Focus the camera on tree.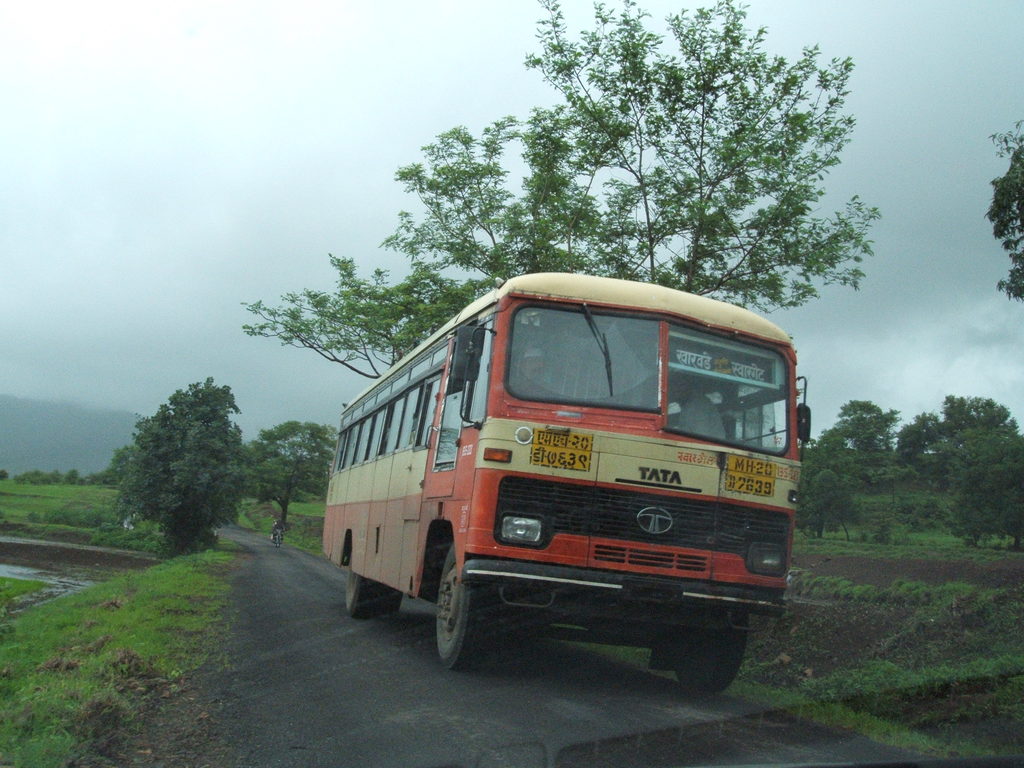
Focus region: (x1=235, y1=0, x2=899, y2=390).
